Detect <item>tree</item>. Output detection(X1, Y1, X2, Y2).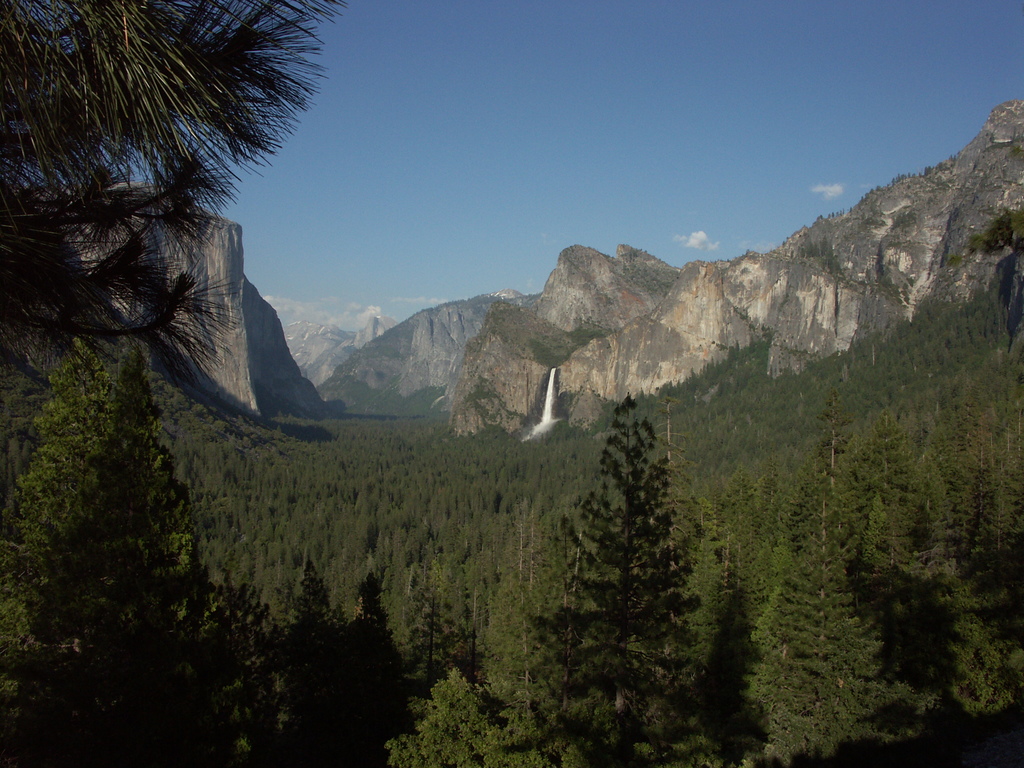
detection(0, 0, 324, 365).
